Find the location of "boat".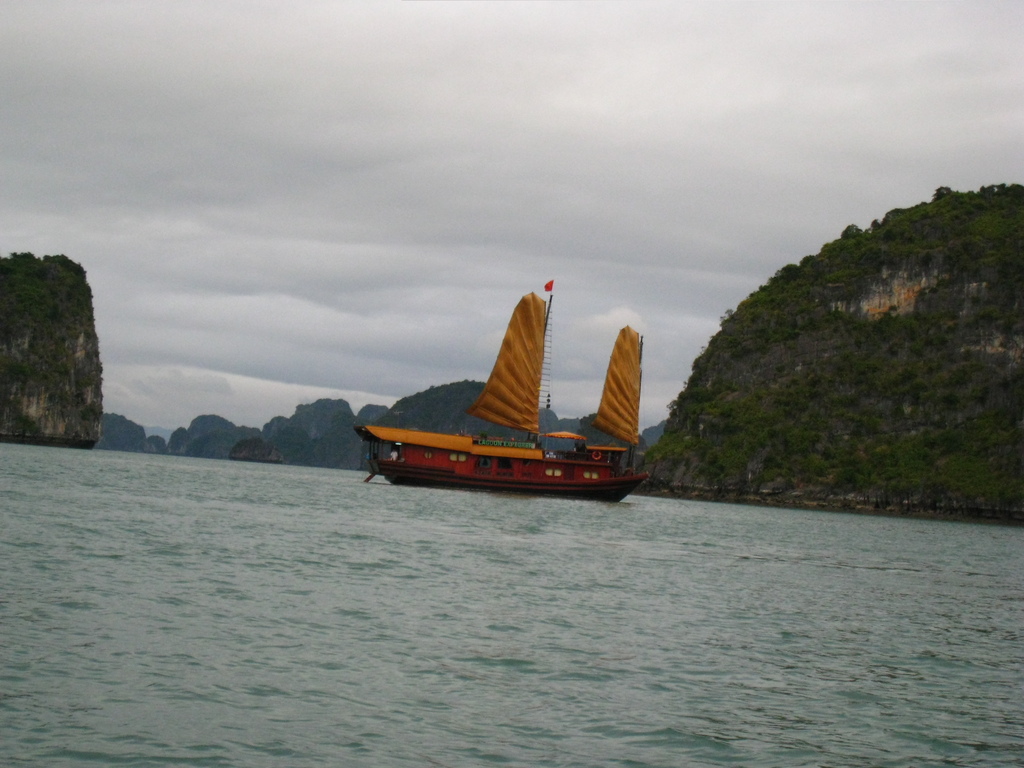
Location: [x1=345, y1=289, x2=661, y2=504].
